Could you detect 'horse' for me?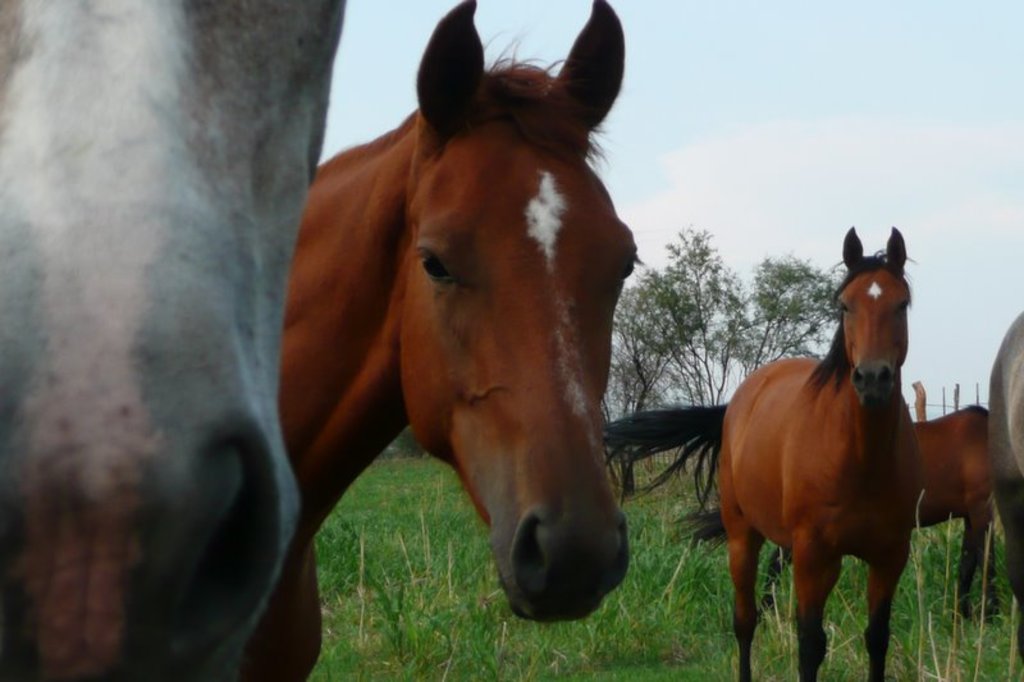
Detection result: [0, 0, 353, 681].
